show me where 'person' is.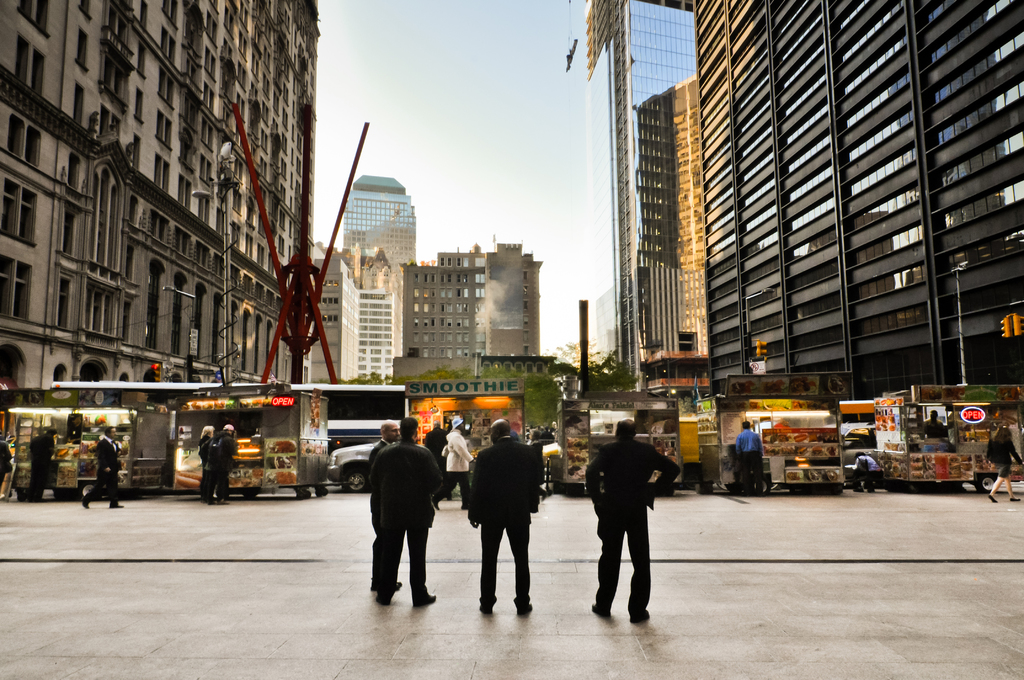
'person' is at x1=367 y1=424 x2=439 y2=601.
